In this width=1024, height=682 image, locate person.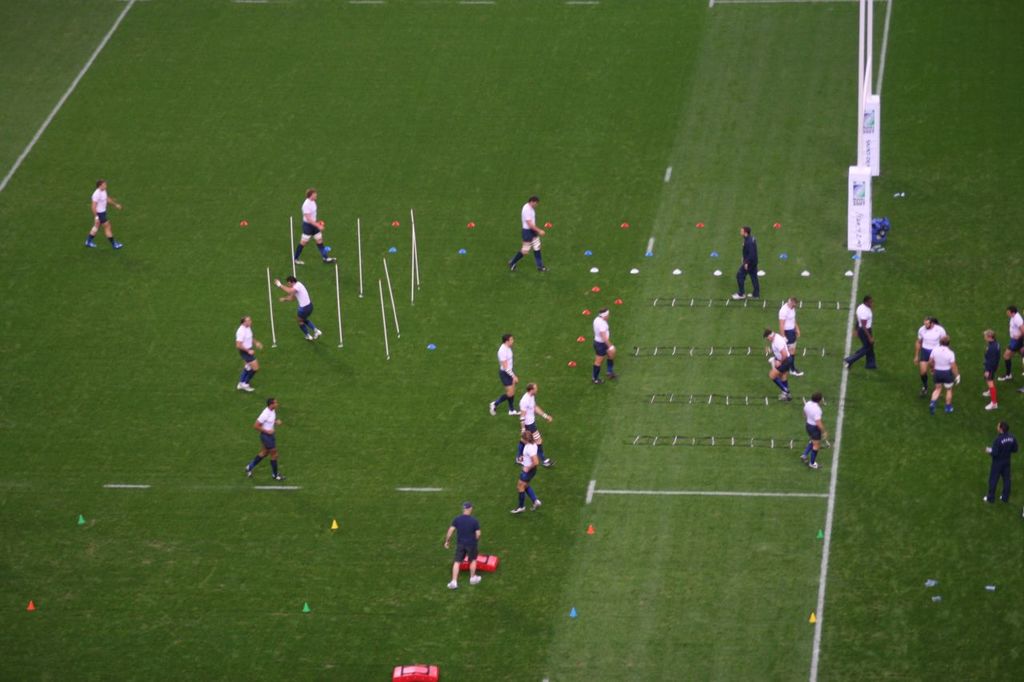
Bounding box: (235, 313, 265, 390).
